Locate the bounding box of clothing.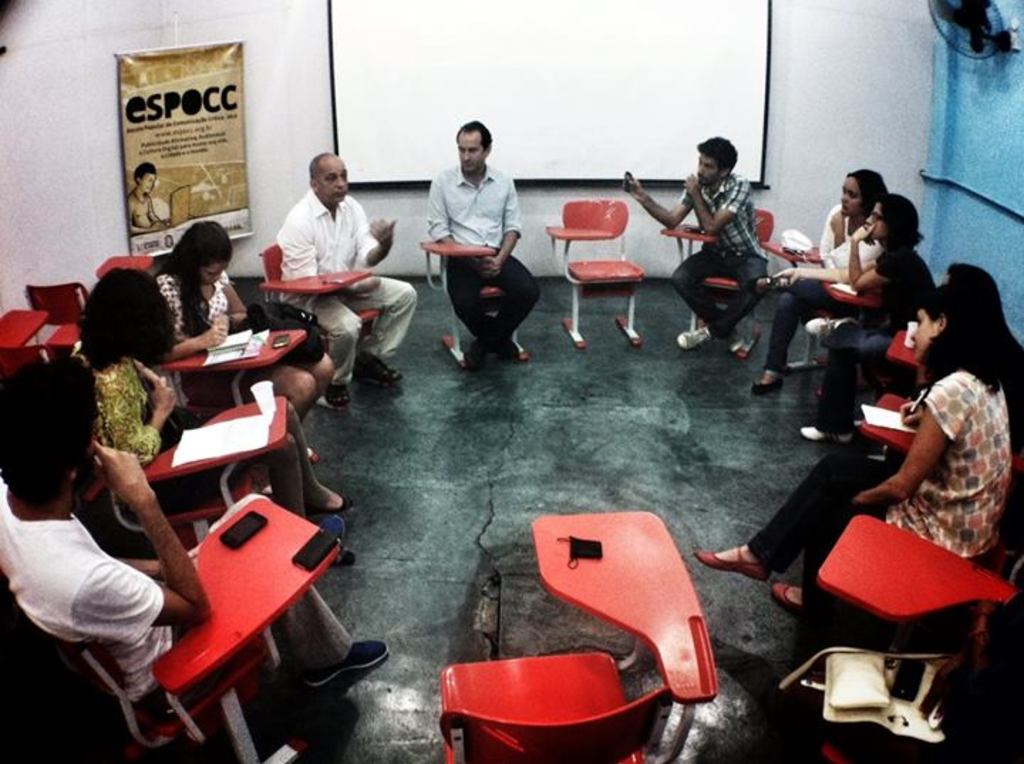
Bounding box: <box>751,359,1008,606</box>.
